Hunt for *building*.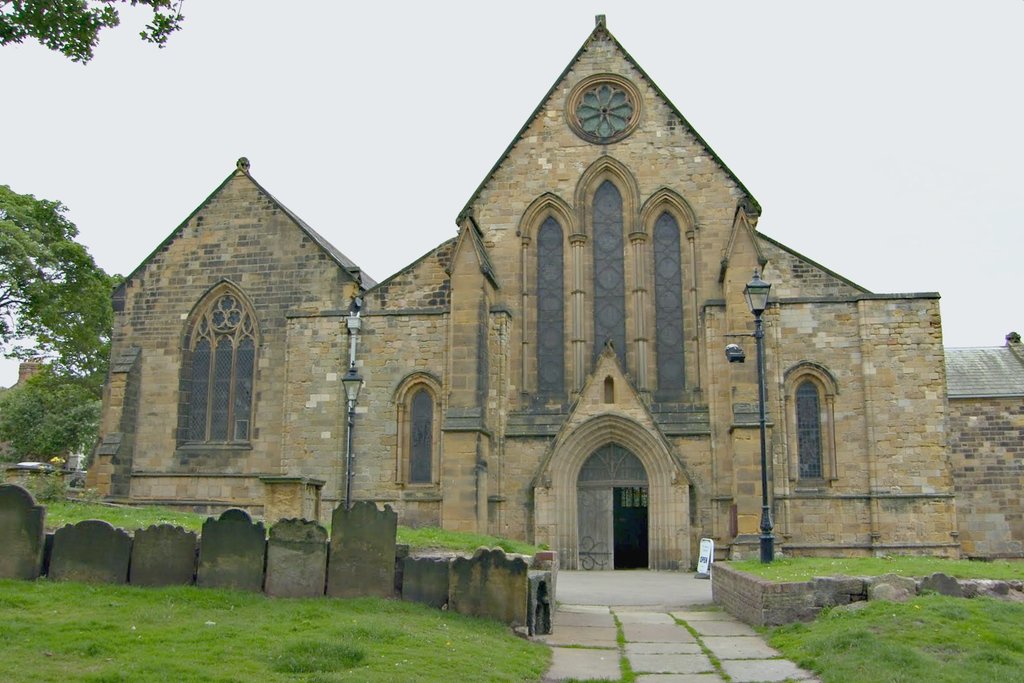
Hunted down at (x1=71, y1=9, x2=1023, y2=582).
